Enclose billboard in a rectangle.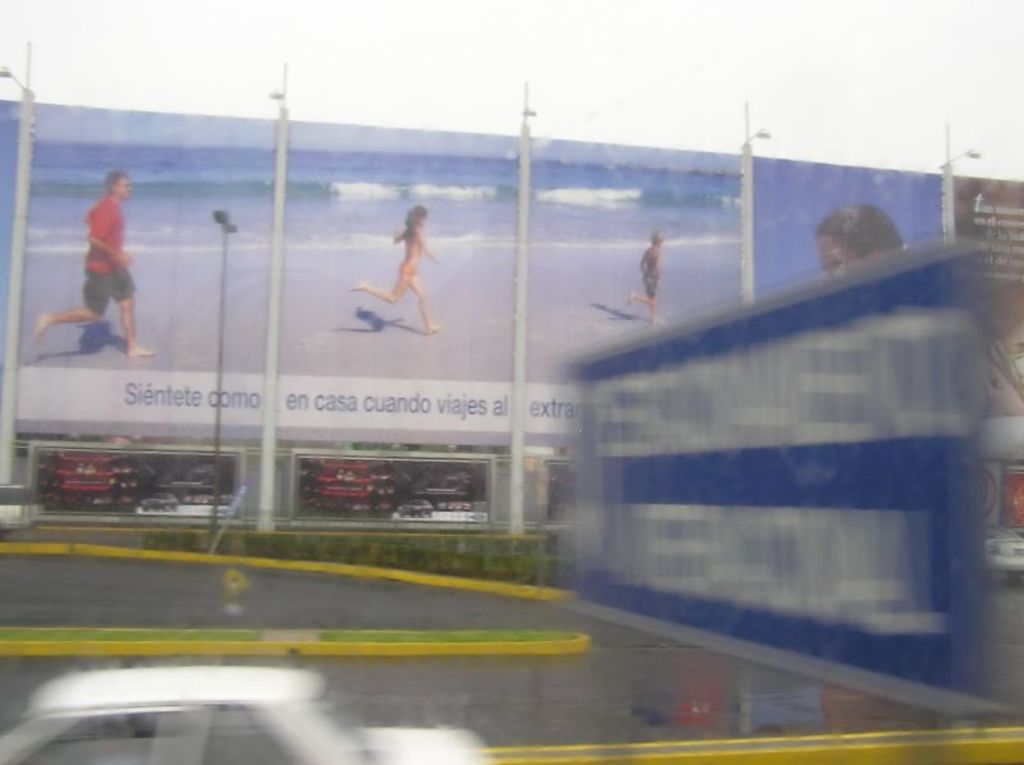
(x1=15, y1=152, x2=742, y2=430).
